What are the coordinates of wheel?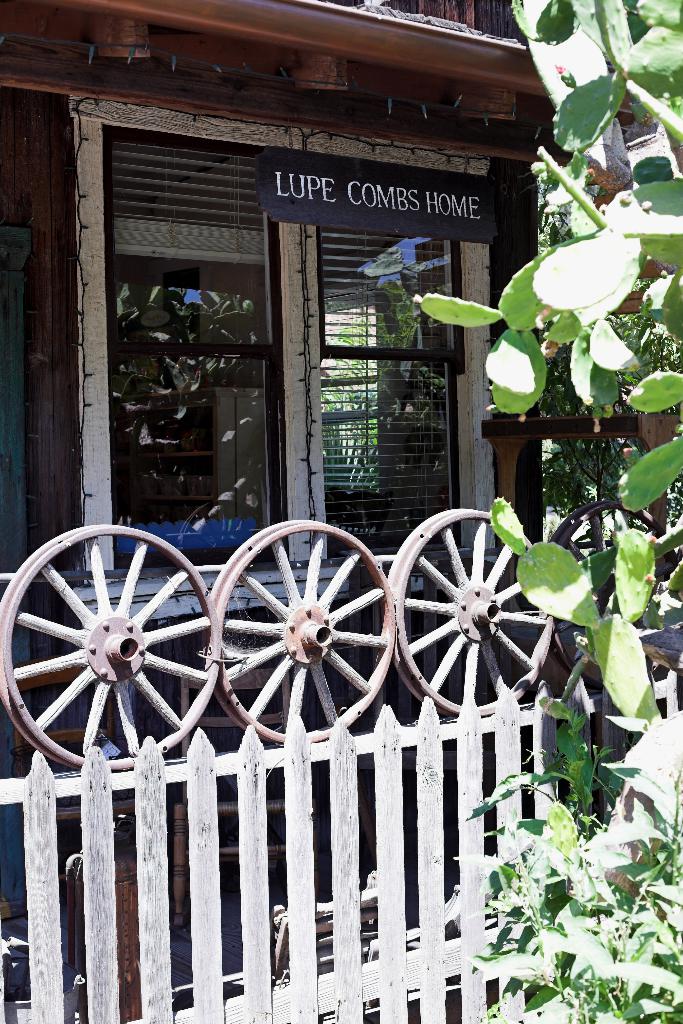
[x1=553, y1=508, x2=644, y2=604].
